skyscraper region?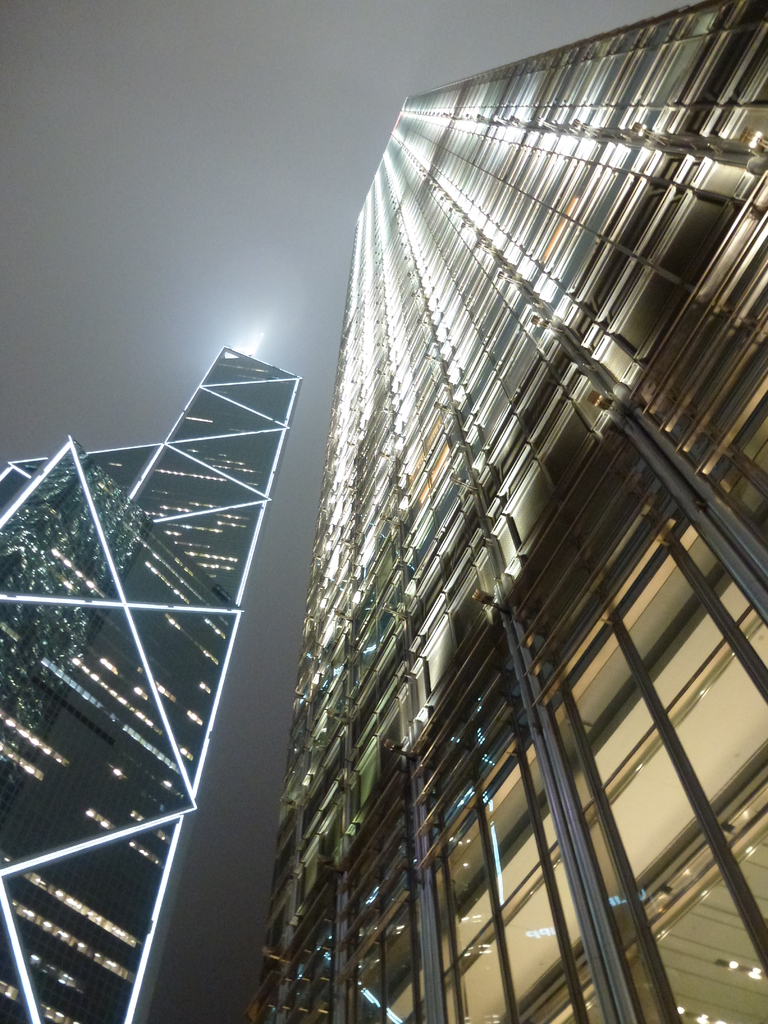
{"x1": 0, "y1": 337, "x2": 305, "y2": 1023}
